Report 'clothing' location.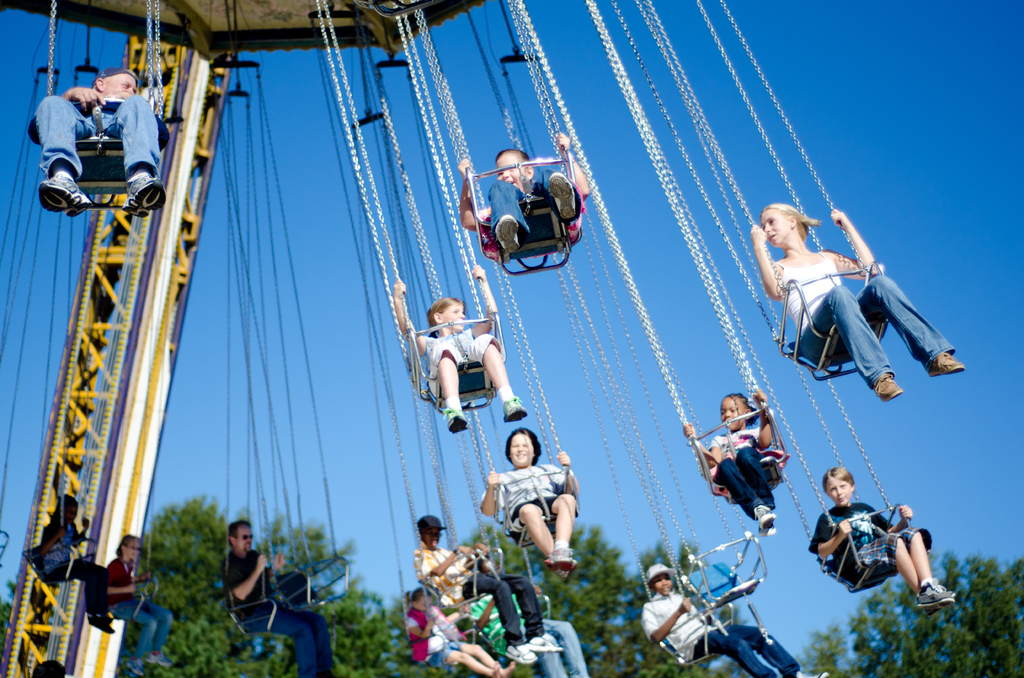
Report: (637, 599, 699, 650).
